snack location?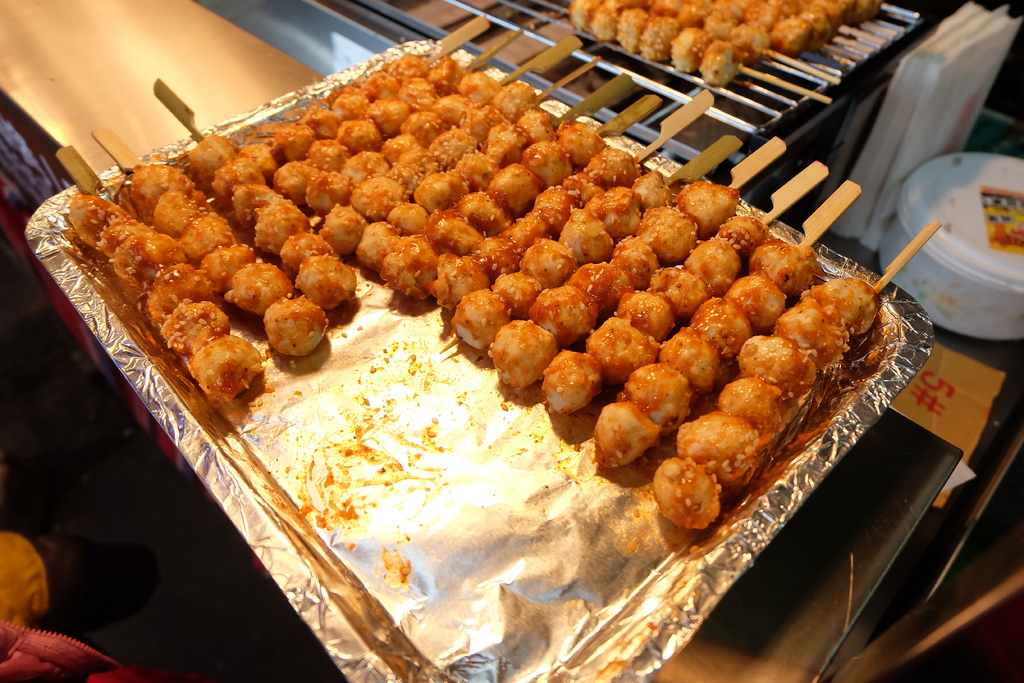
pyautogui.locateOnScreen(431, 252, 486, 308)
